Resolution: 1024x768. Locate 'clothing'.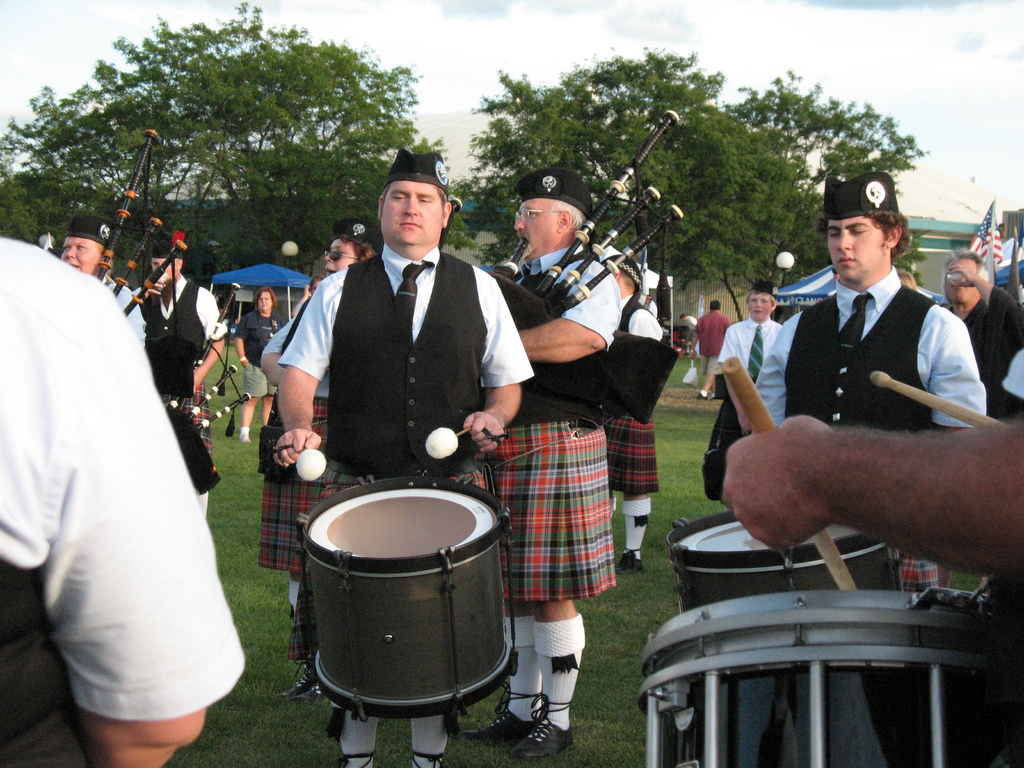
[x1=516, y1=250, x2=636, y2=596].
